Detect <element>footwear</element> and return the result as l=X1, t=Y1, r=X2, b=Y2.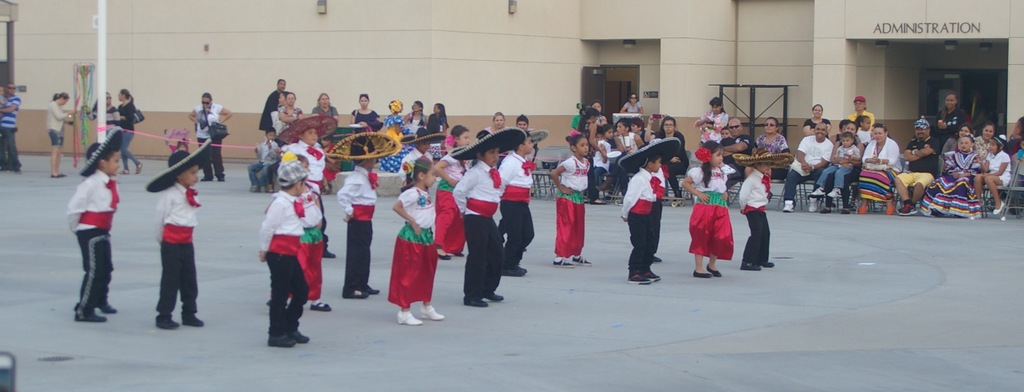
l=342, t=290, r=369, b=299.
